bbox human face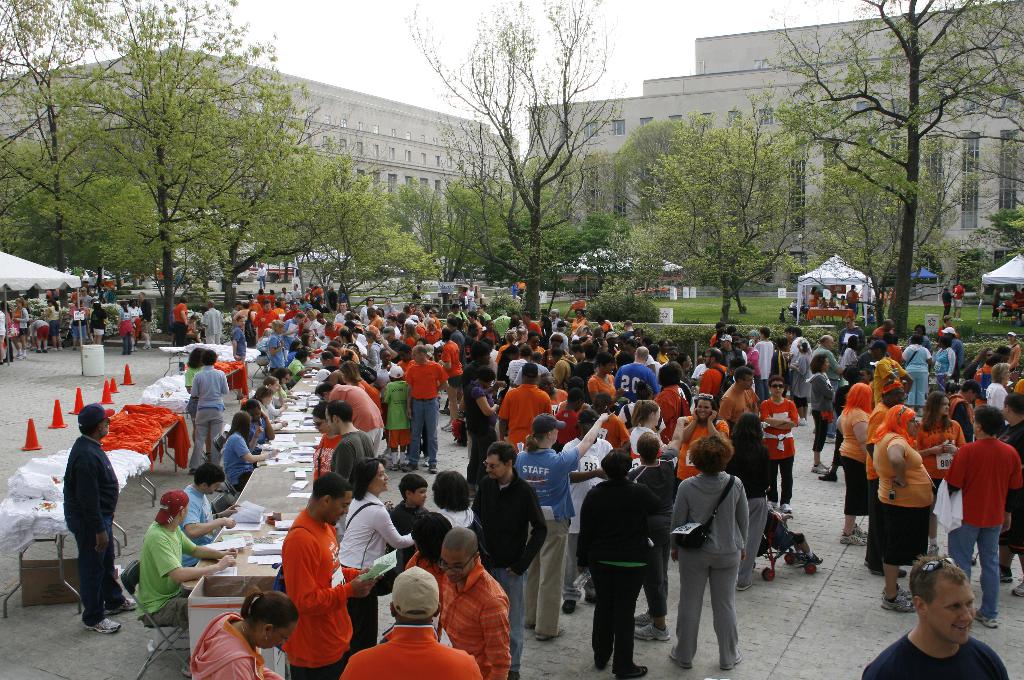
(x1=934, y1=572, x2=976, y2=638)
